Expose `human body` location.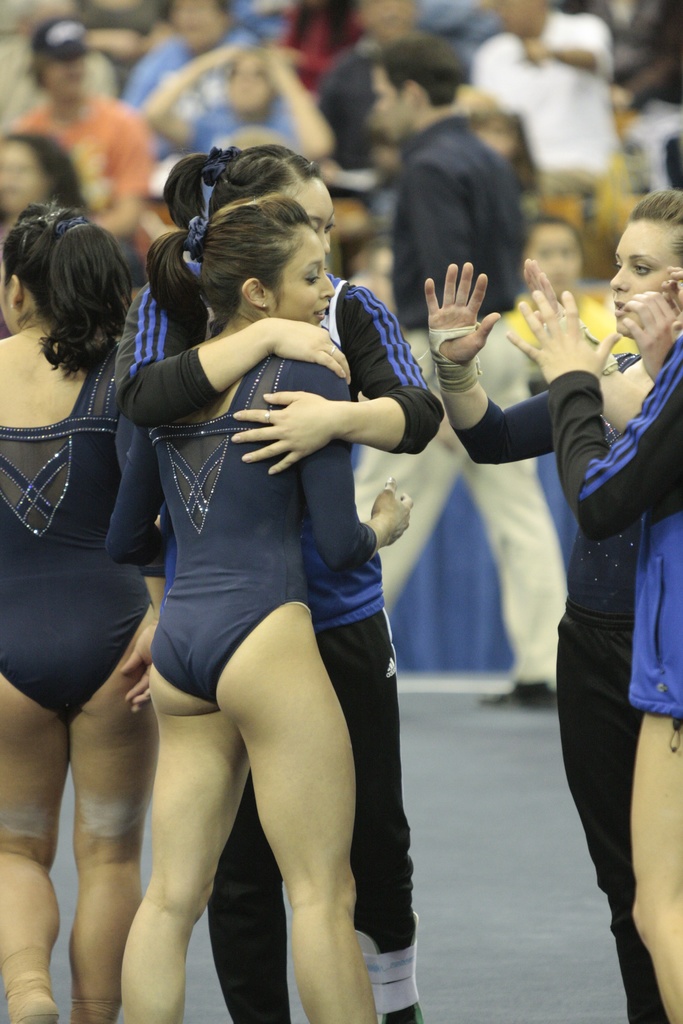
Exposed at BBox(461, 8, 632, 177).
